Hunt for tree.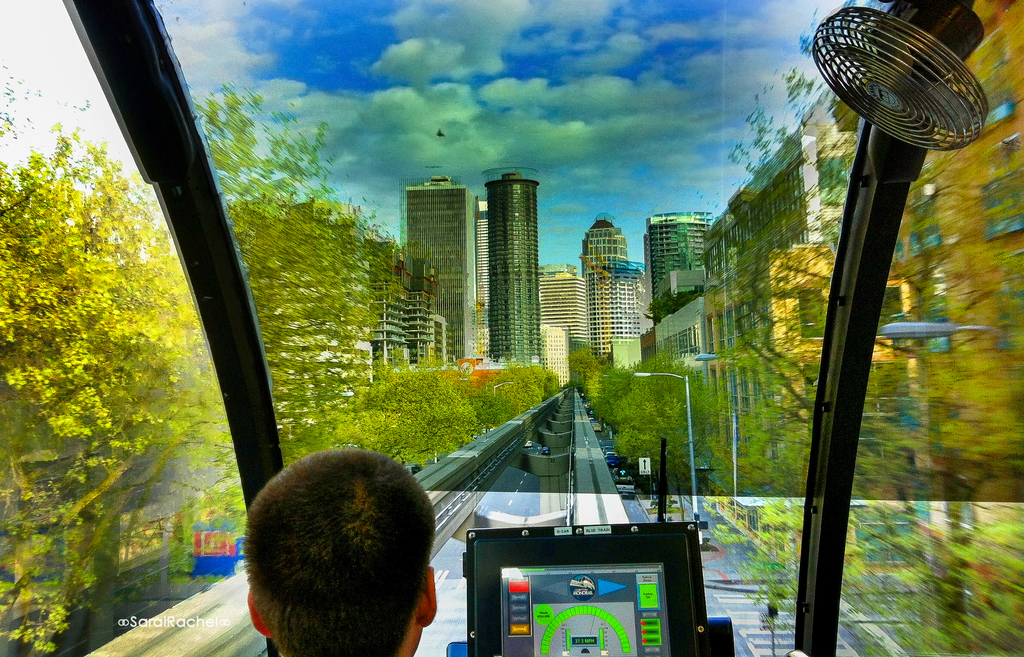
Hunted down at 609/361/706/522.
